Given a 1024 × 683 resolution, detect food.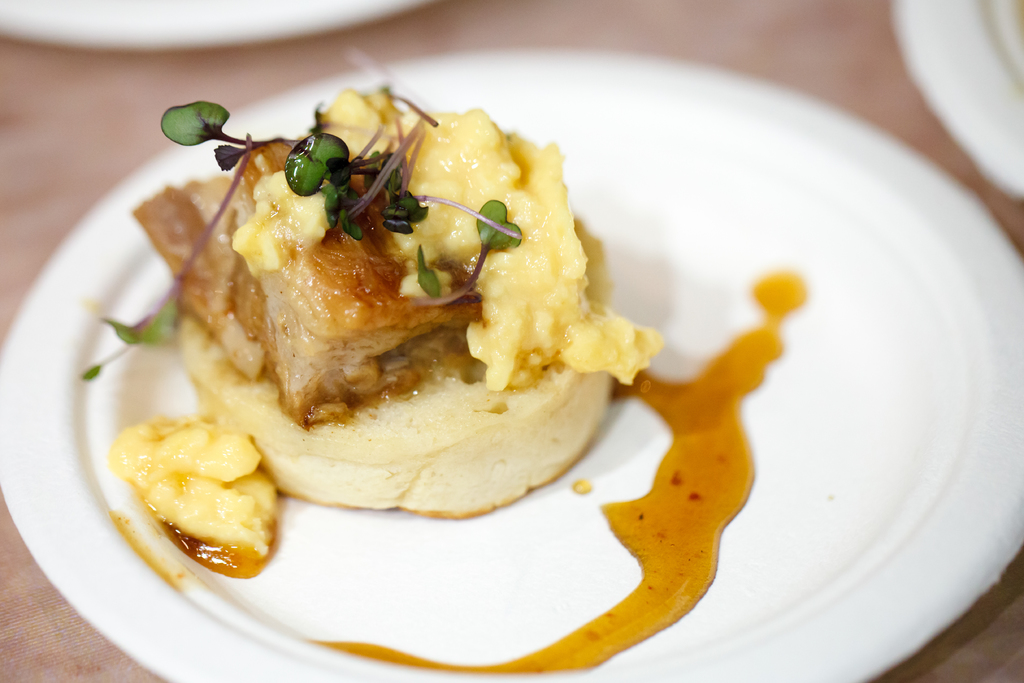
[x1=106, y1=397, x2=282, y2=575].
